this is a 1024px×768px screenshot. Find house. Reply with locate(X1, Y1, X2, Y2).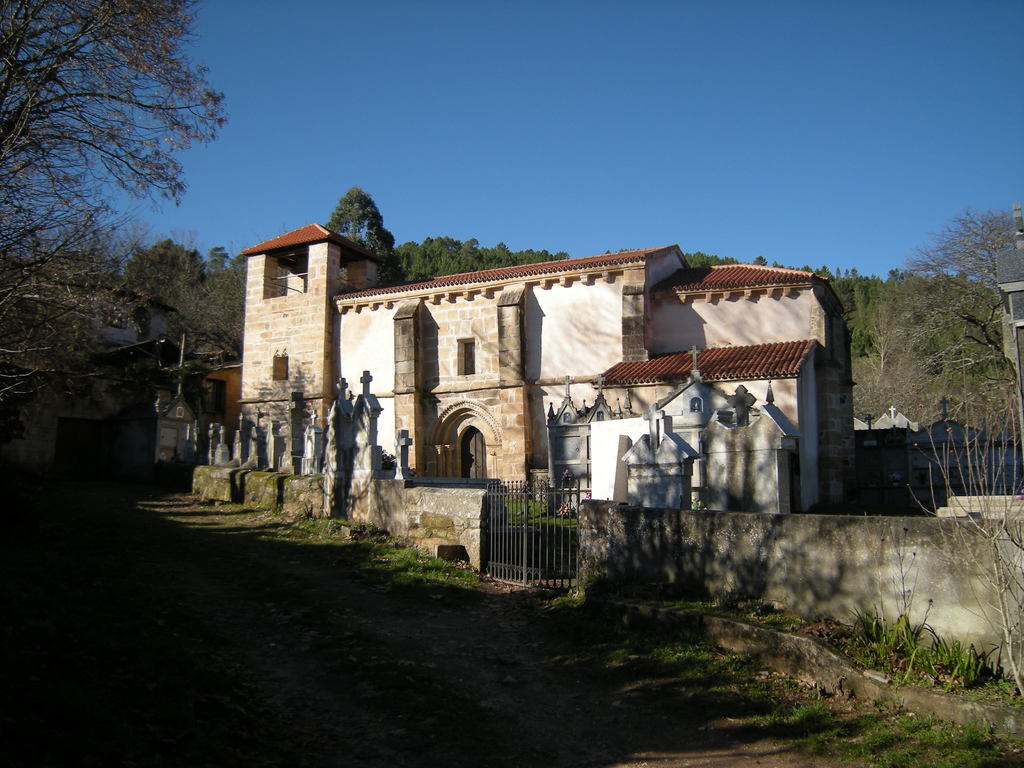
locate(218, 211, 773, 556).
